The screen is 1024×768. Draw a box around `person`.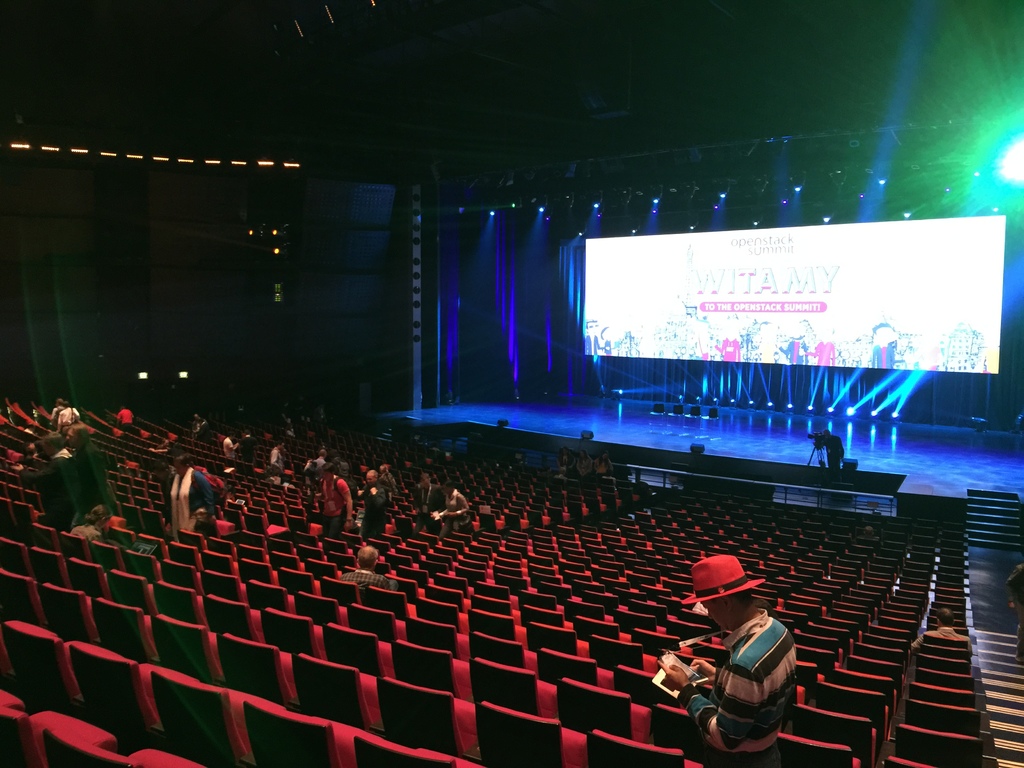
<bbox>50, 421, 121, 534</bbox>.
